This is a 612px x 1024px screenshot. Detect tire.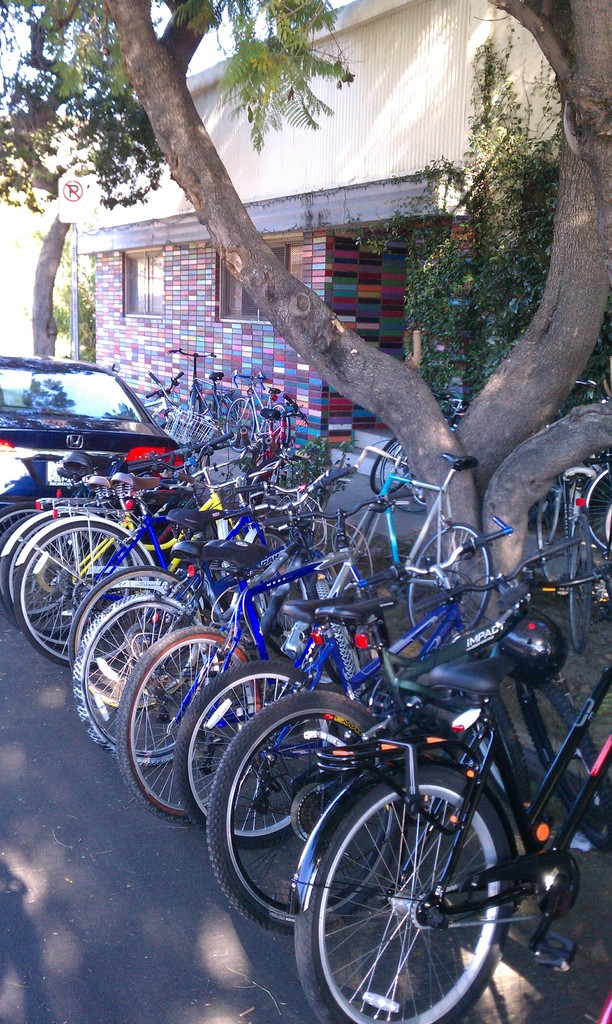
535,488,574,588.
